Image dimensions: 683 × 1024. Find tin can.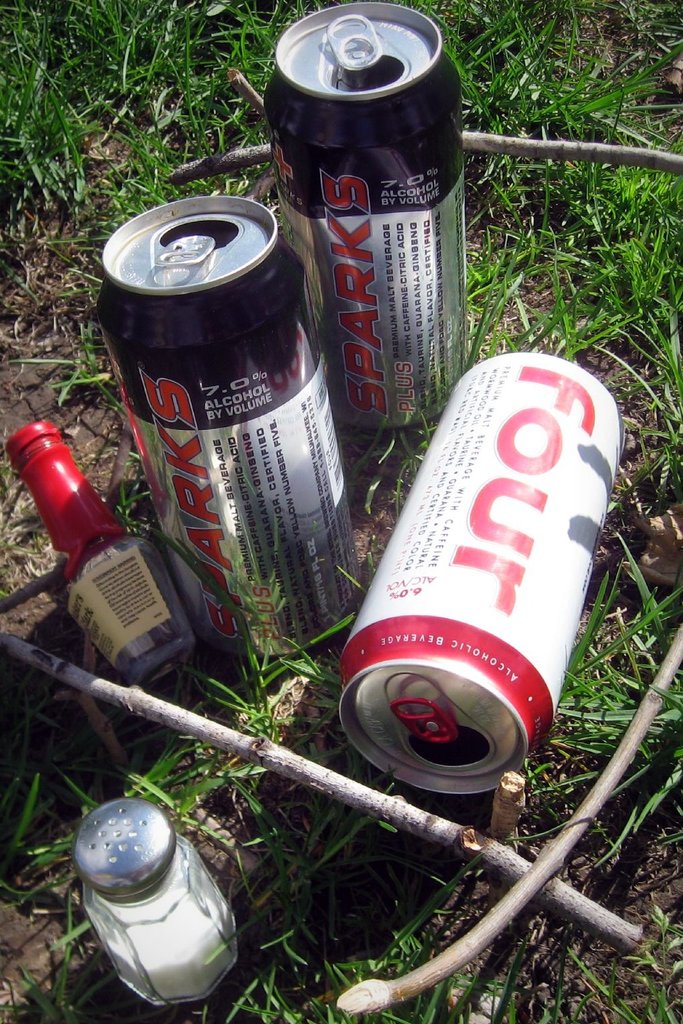
344,355,626,796.
